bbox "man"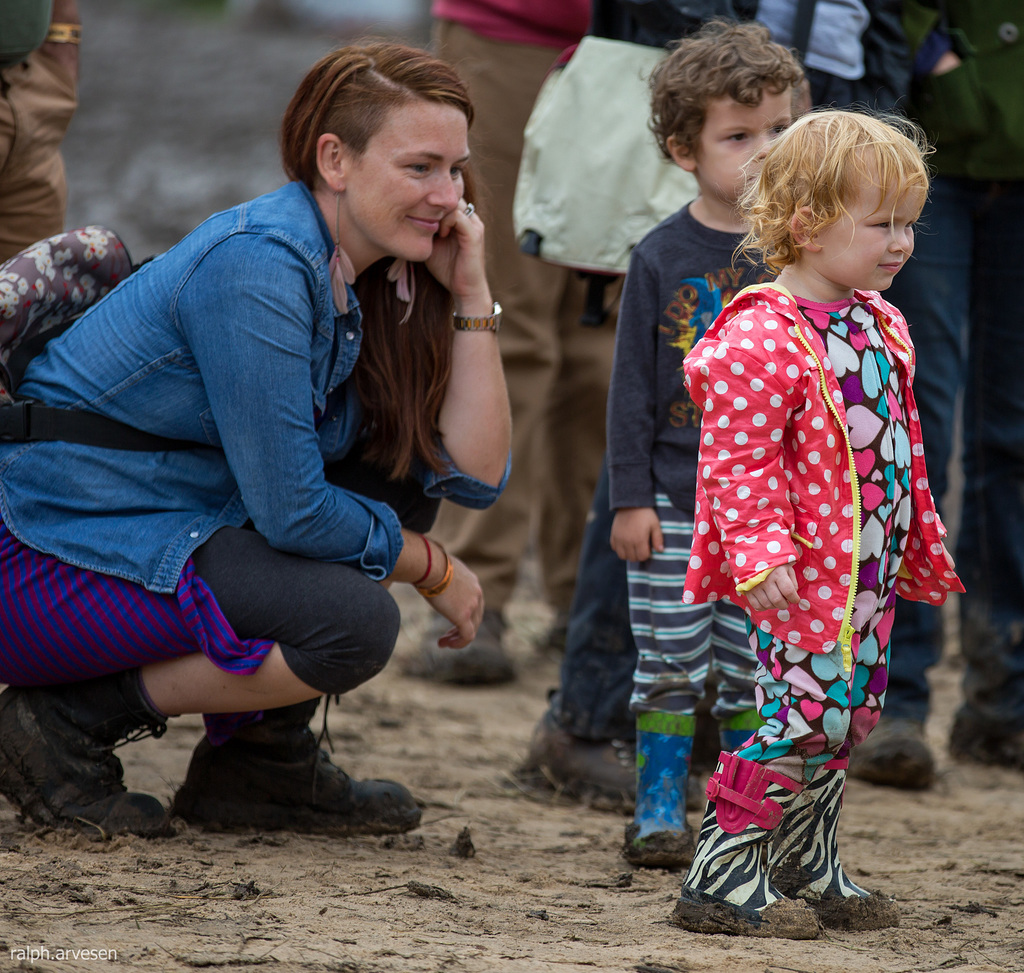
430:0:628:684
